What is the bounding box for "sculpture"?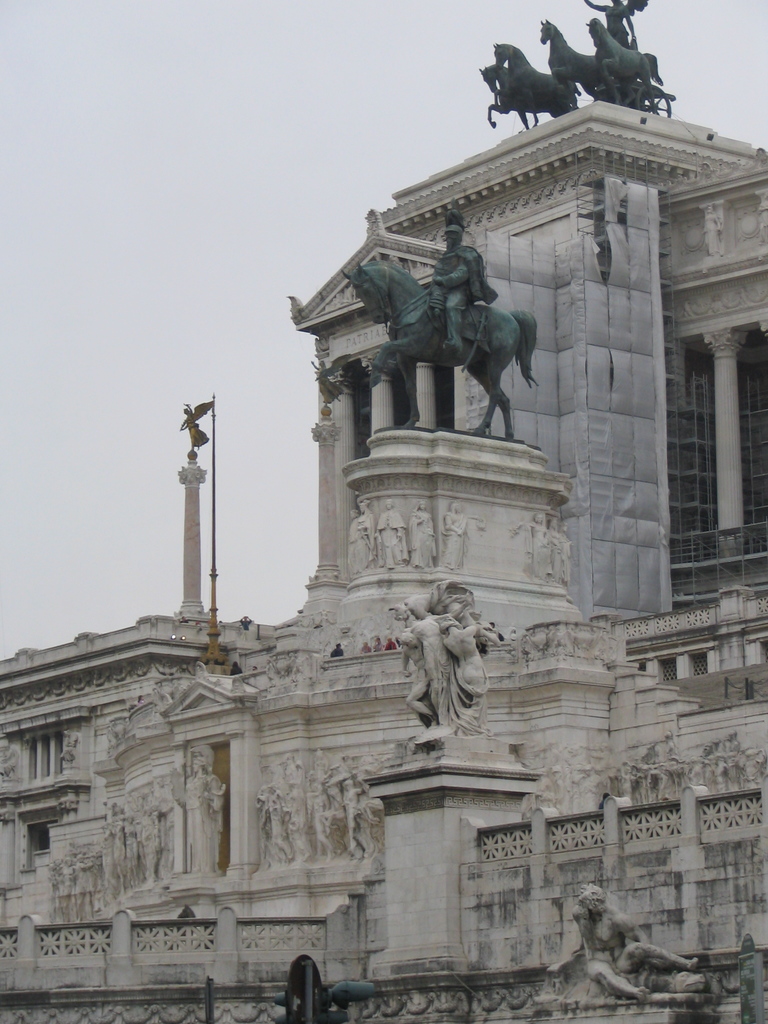
(left=376, top=498, right=412, bottom=566).
